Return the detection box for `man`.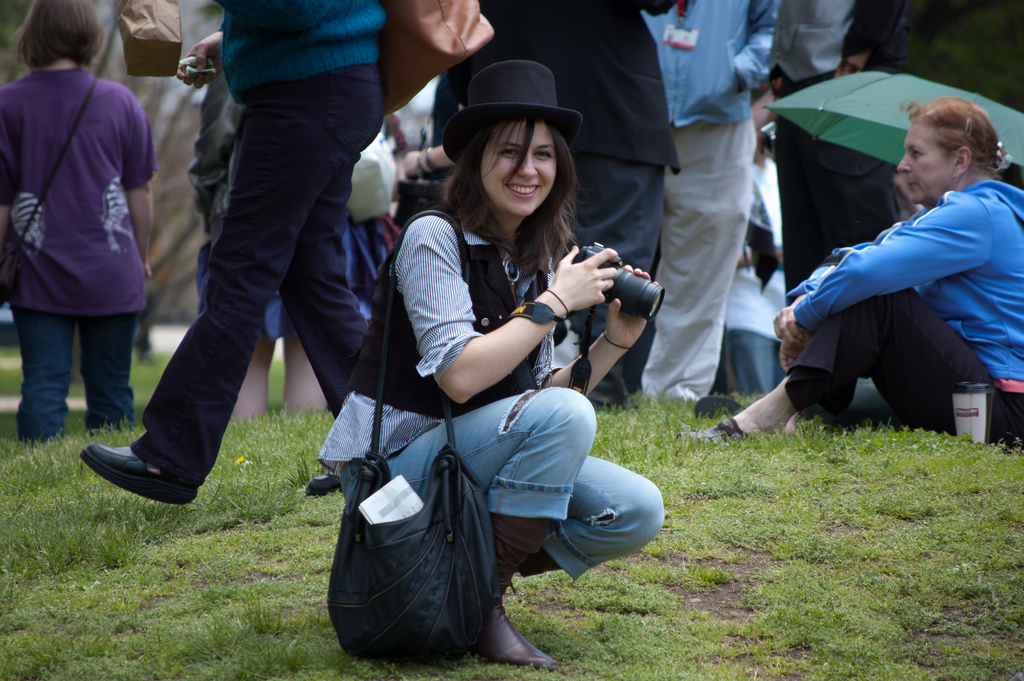
440, 0, 686, 402.
